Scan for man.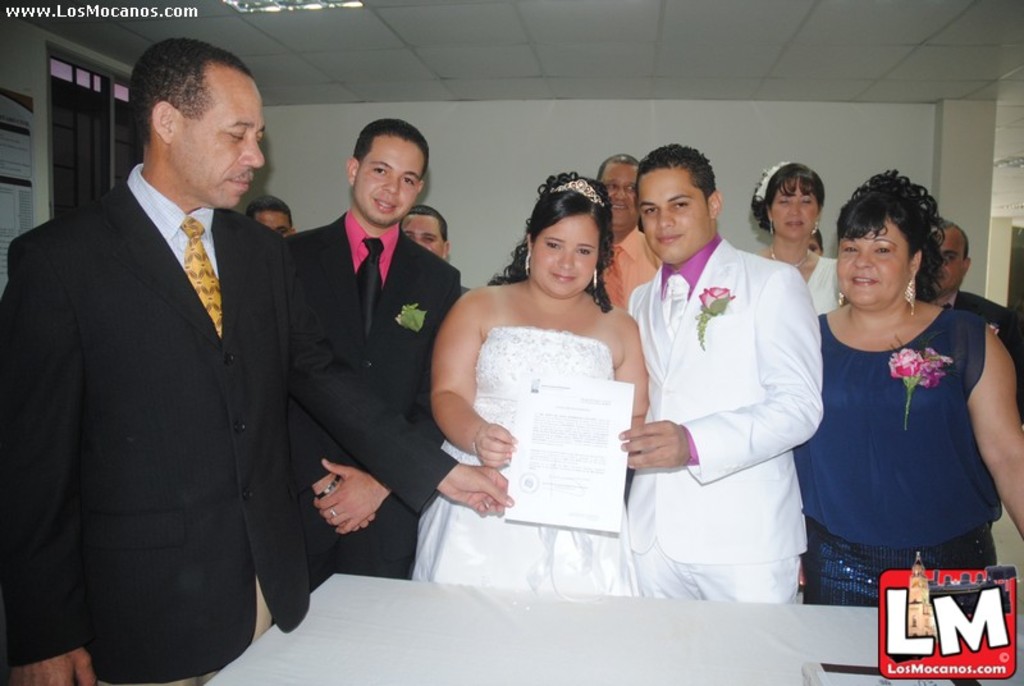
Scan result: select_region(288, 109, 465, 573).
